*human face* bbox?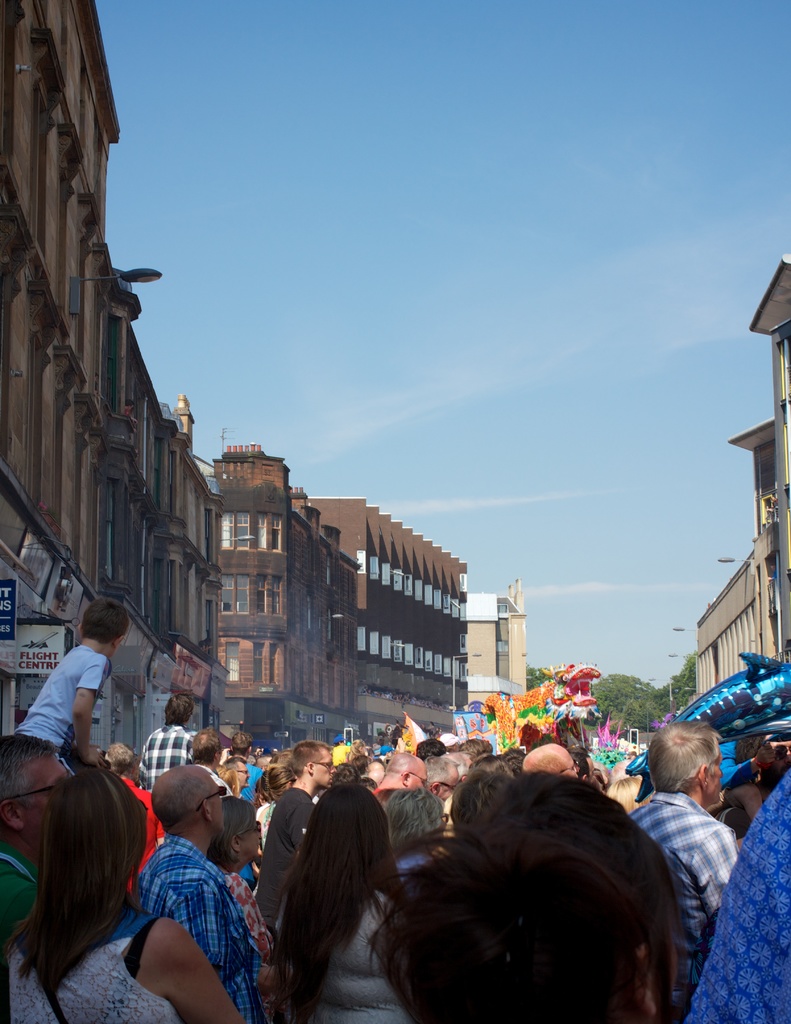
[19,748,70,848]
